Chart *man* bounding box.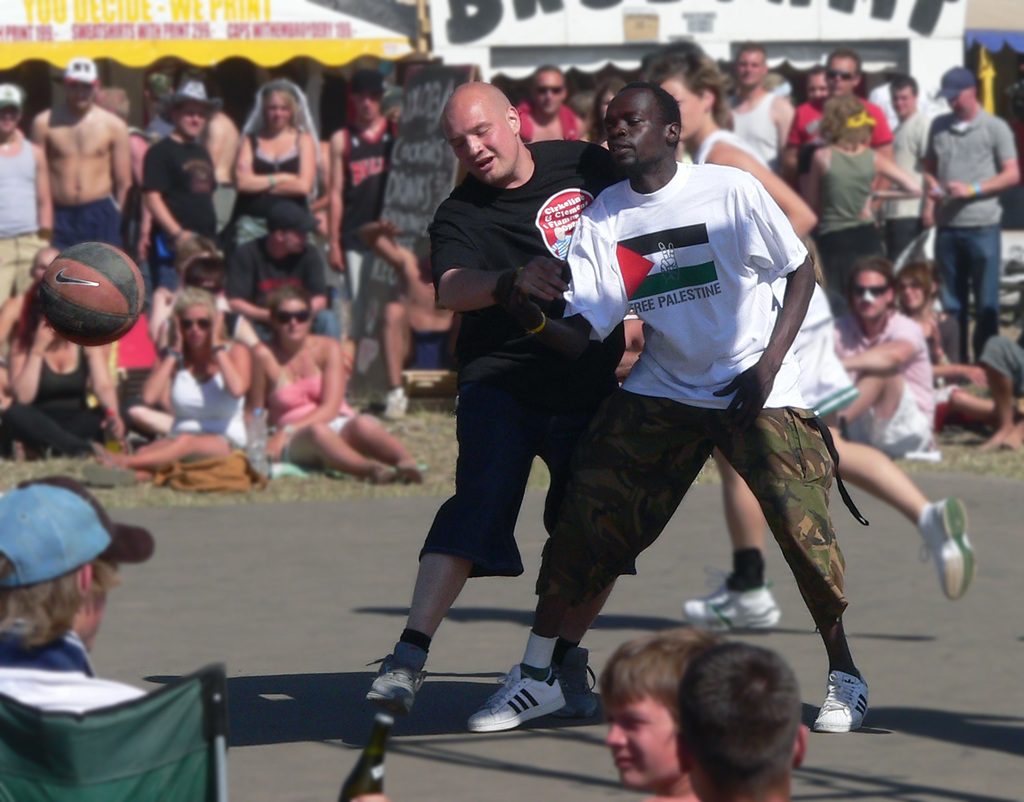
Charted: x1=358, y1=73, x2=621, y2=723.
